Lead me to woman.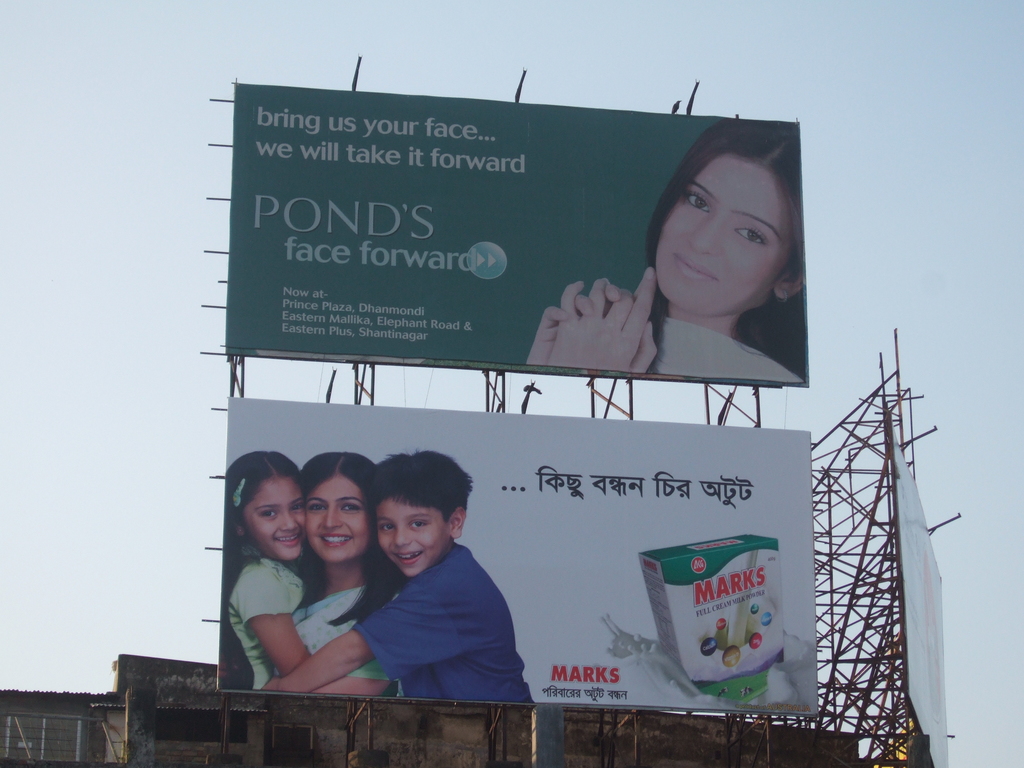
Lead to [left=498, top=139, right=817, bottom=423].
